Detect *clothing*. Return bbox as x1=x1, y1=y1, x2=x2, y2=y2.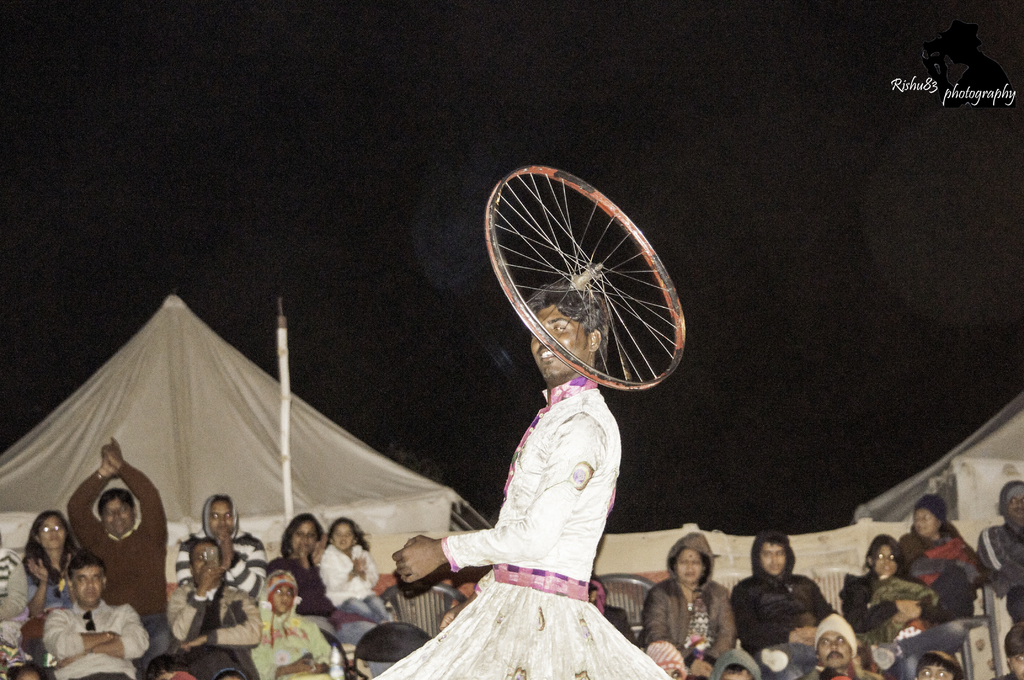
x1=65, y1=460, x2=181, y2=665.
